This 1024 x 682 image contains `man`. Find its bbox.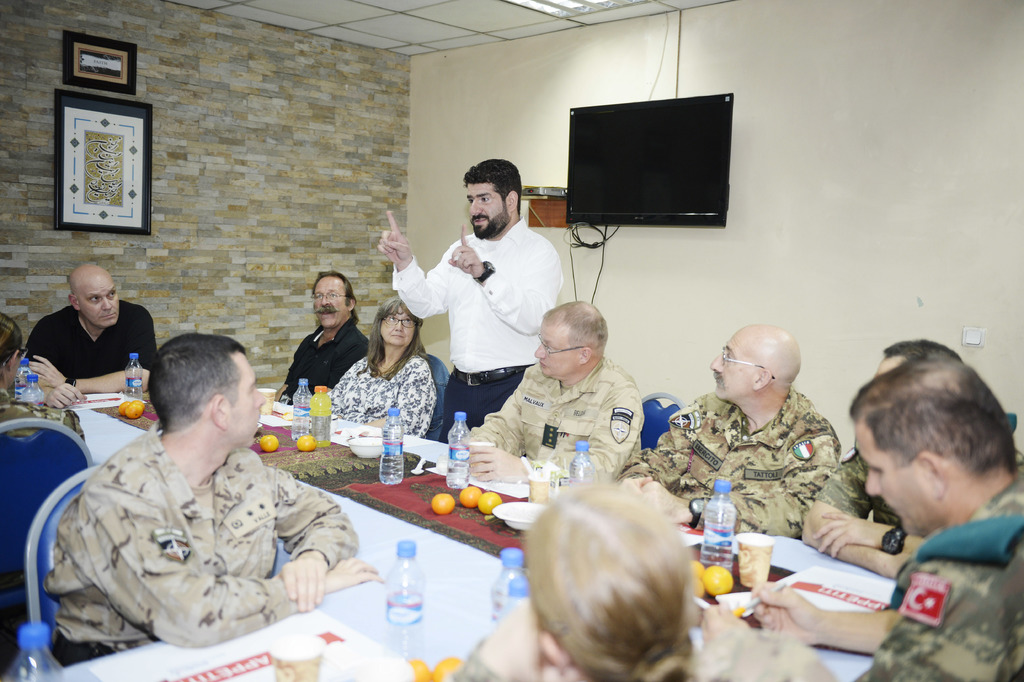
{"x1": 698, "y1": 351, "x2": 1023, "y2": 681}.
